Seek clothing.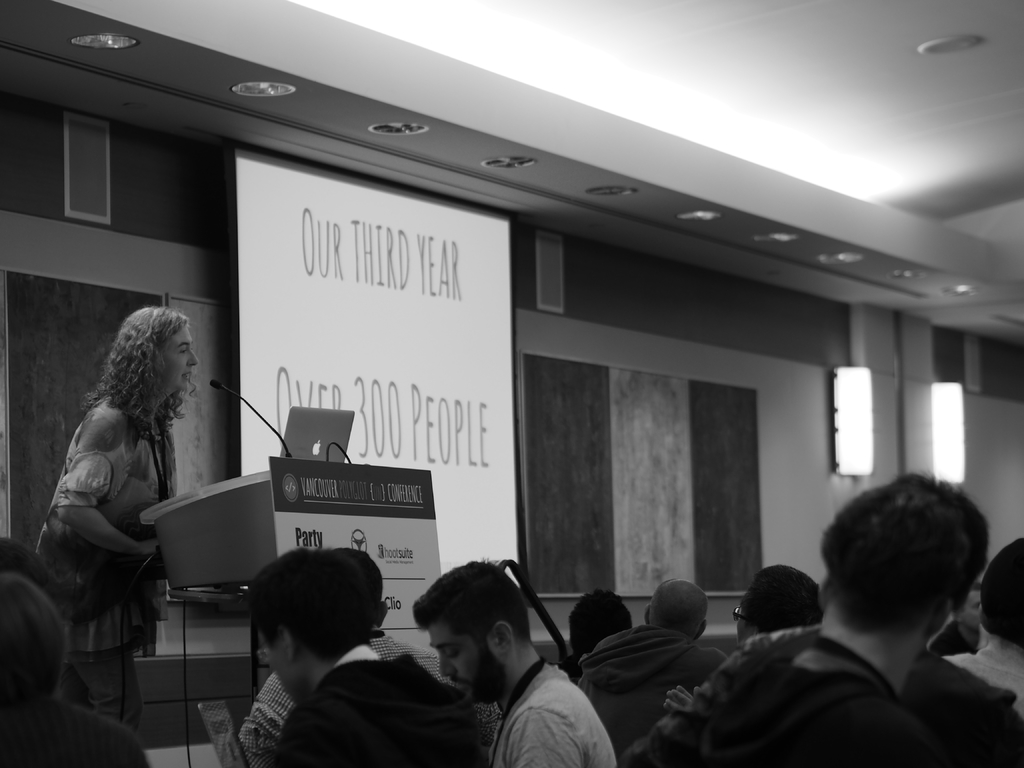
region(228, 627, 445, 767).
